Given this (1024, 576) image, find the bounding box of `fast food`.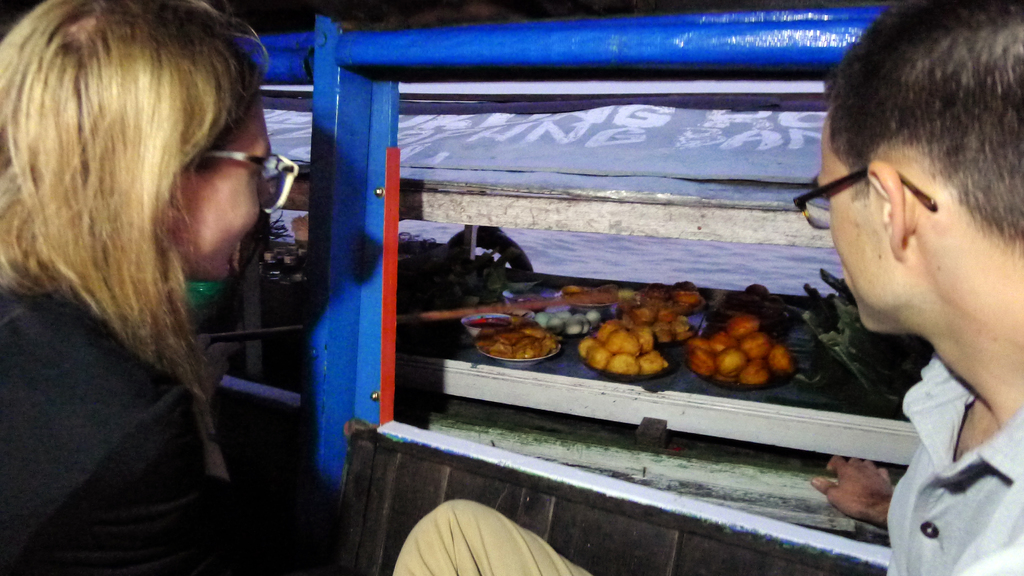
[x1=590, y1=317, x2=623, y2=340].
